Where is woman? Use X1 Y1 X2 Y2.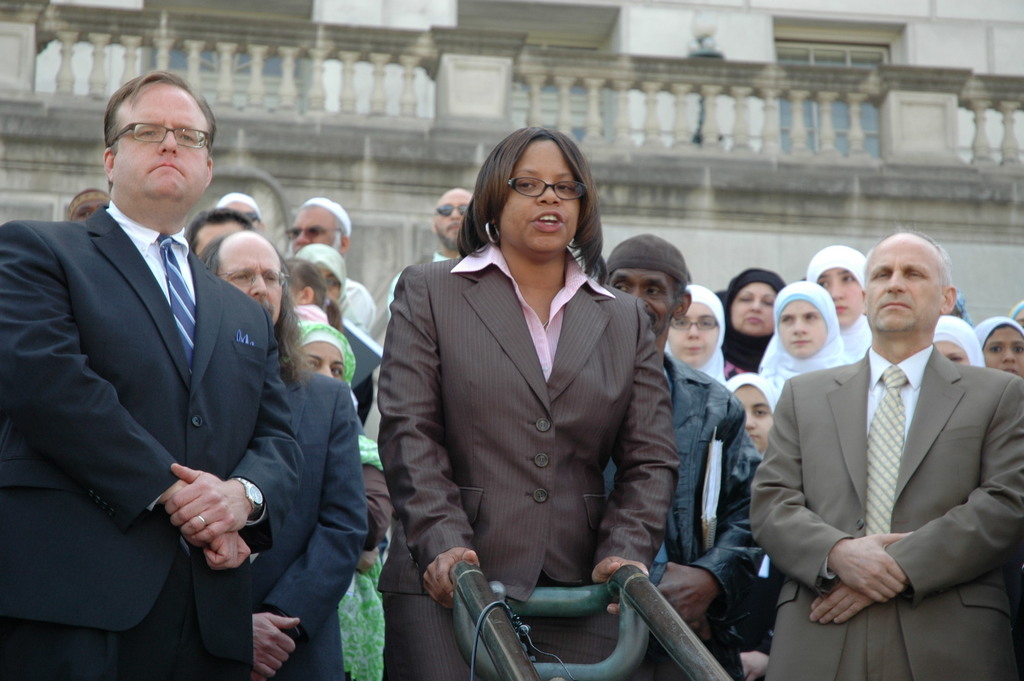
662 279 744 548.
